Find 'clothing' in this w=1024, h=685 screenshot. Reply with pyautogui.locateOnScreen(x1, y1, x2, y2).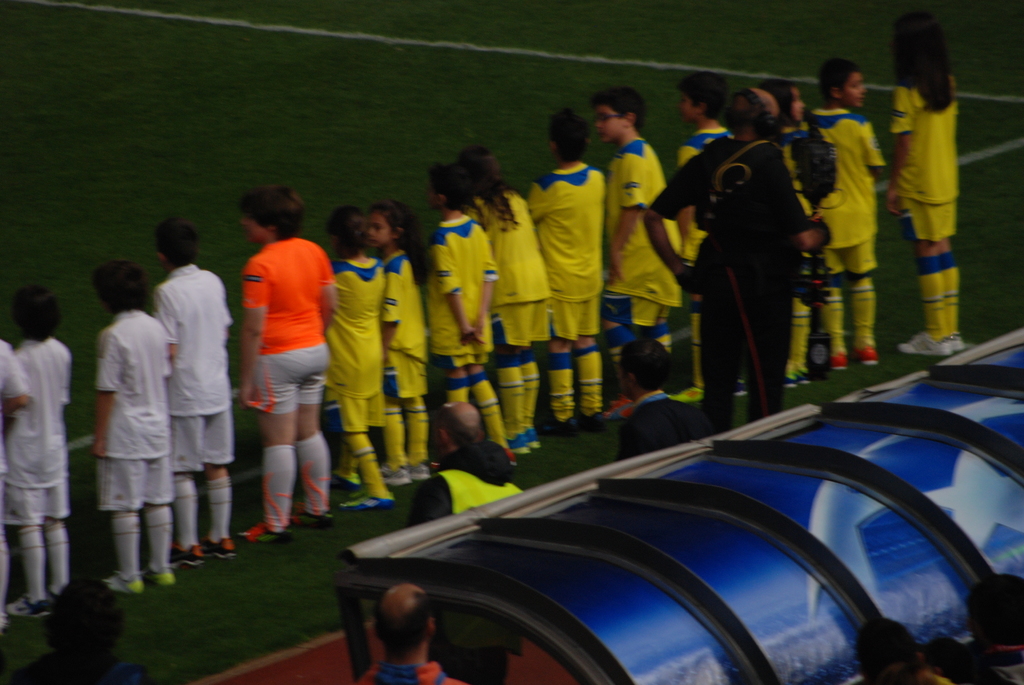
pyautogui.locateOnScreen(803, 107, 885, 278).
